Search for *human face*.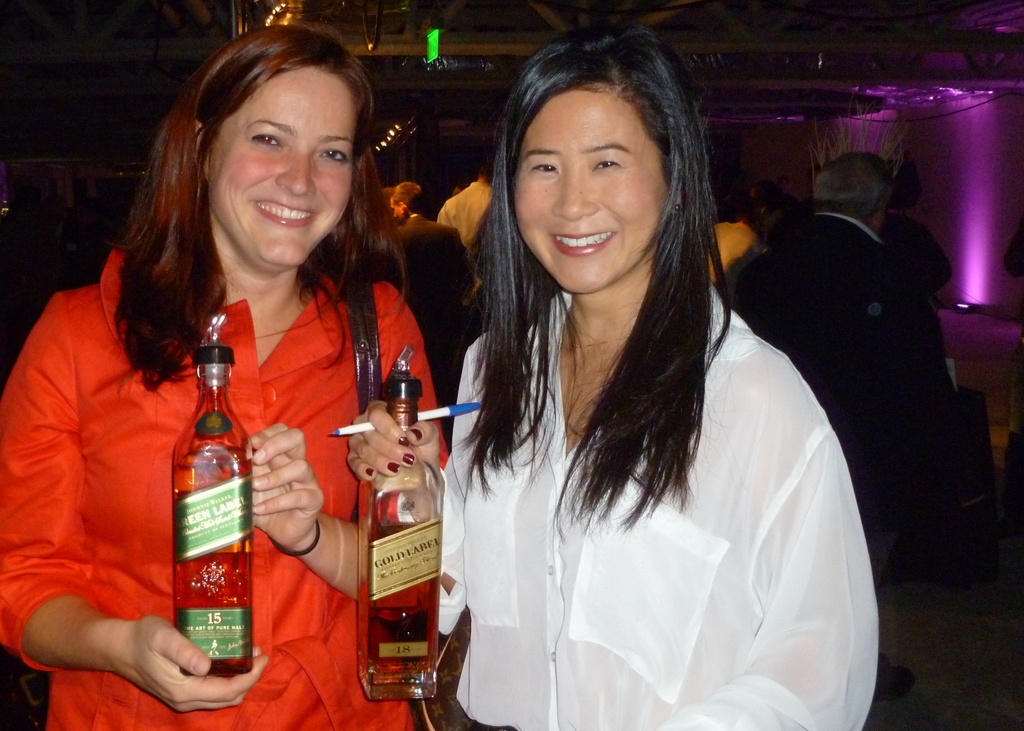
Found at {"x1": 515, "y1": 86, "x2": 666, "y2": 288}.
